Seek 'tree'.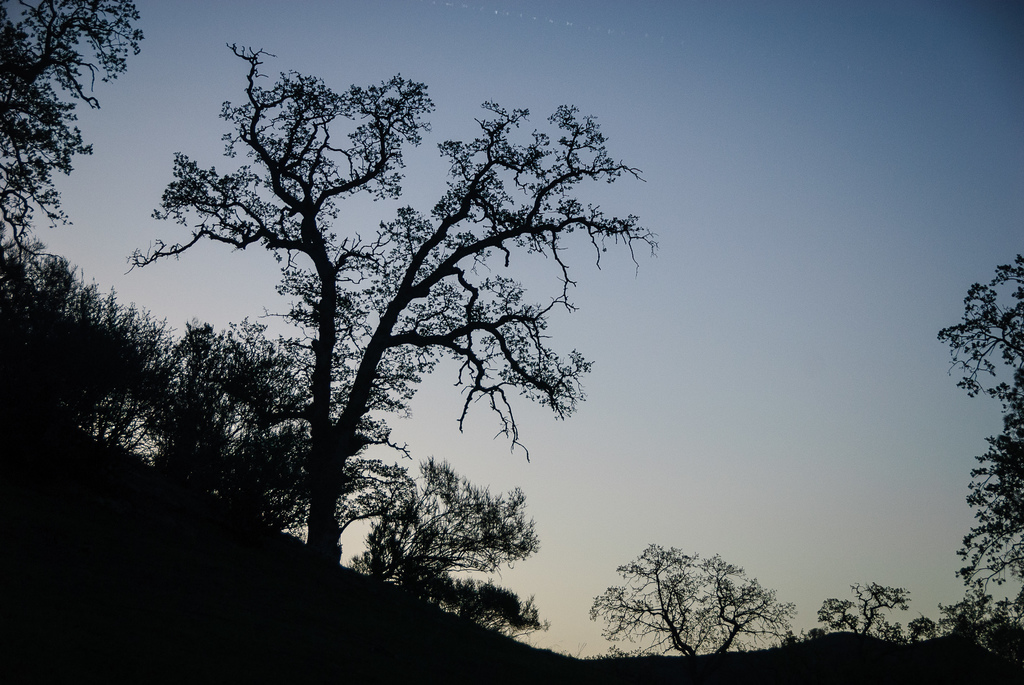
[2,241,180,453].
